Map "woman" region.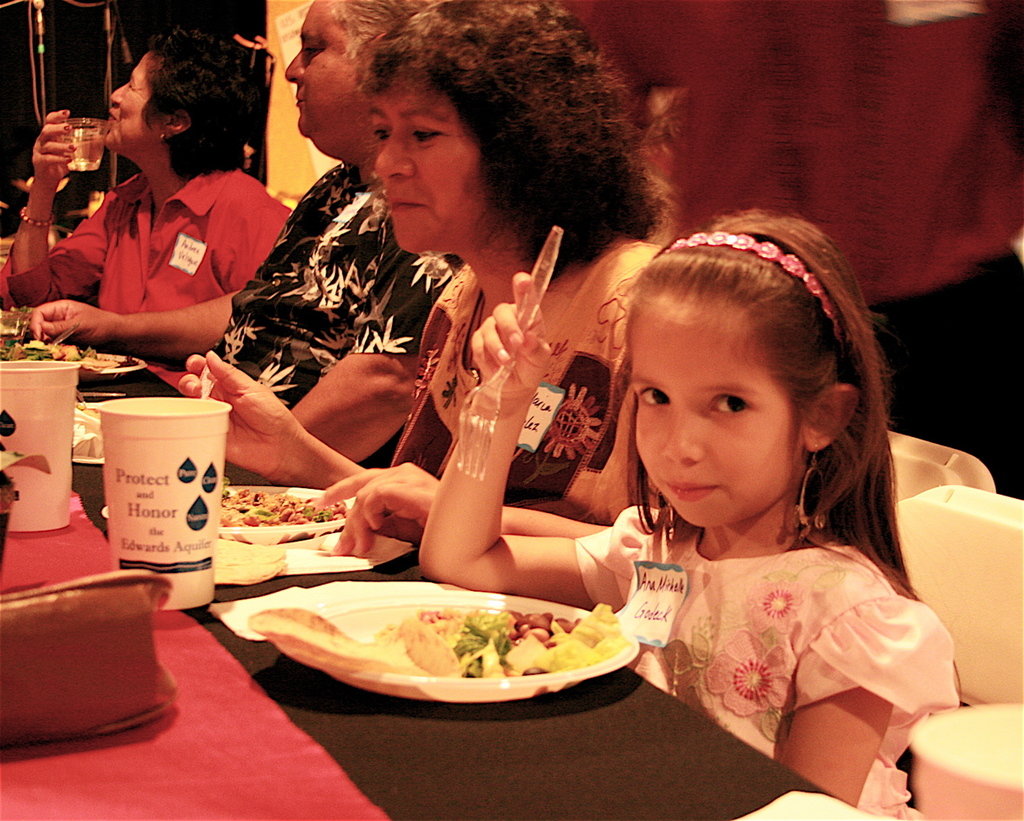
Mapped to {"x1": 173, "y1": 0, "x2": 681, "y2": 555}.
